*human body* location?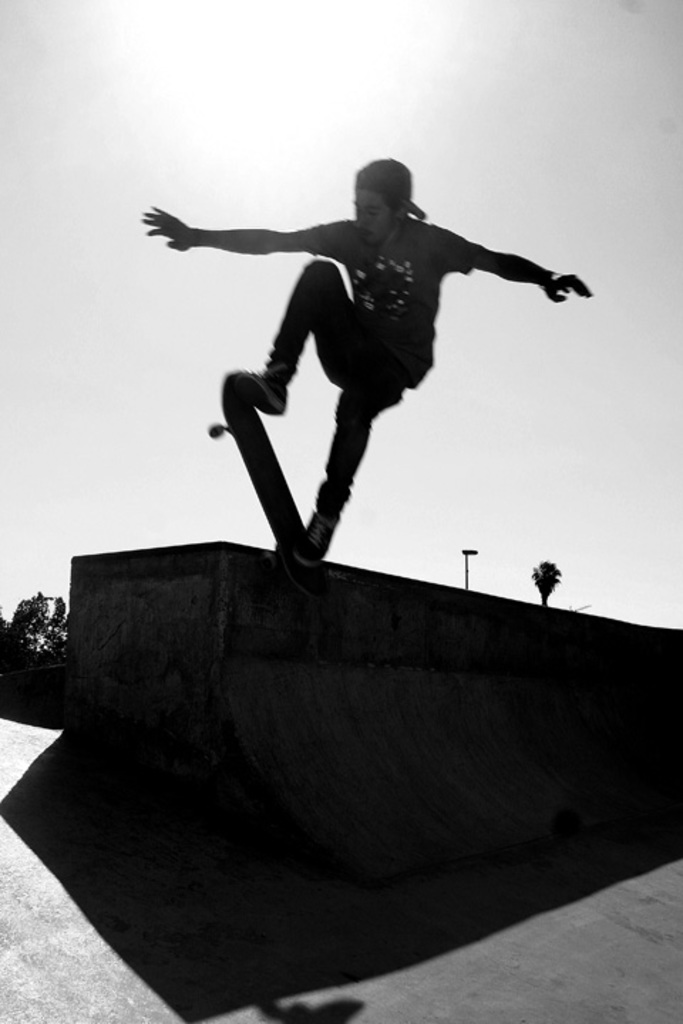
(x1=157, y1=135, x2=583, y2=640)
